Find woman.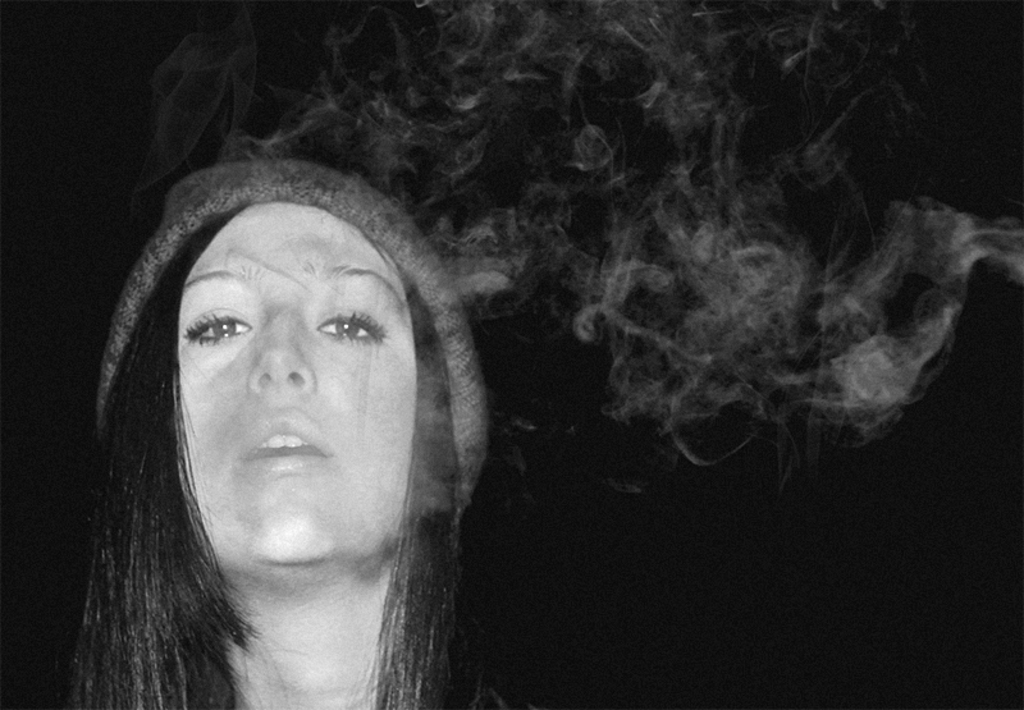
x1=47 y1=160 x2=540 y2=709.
